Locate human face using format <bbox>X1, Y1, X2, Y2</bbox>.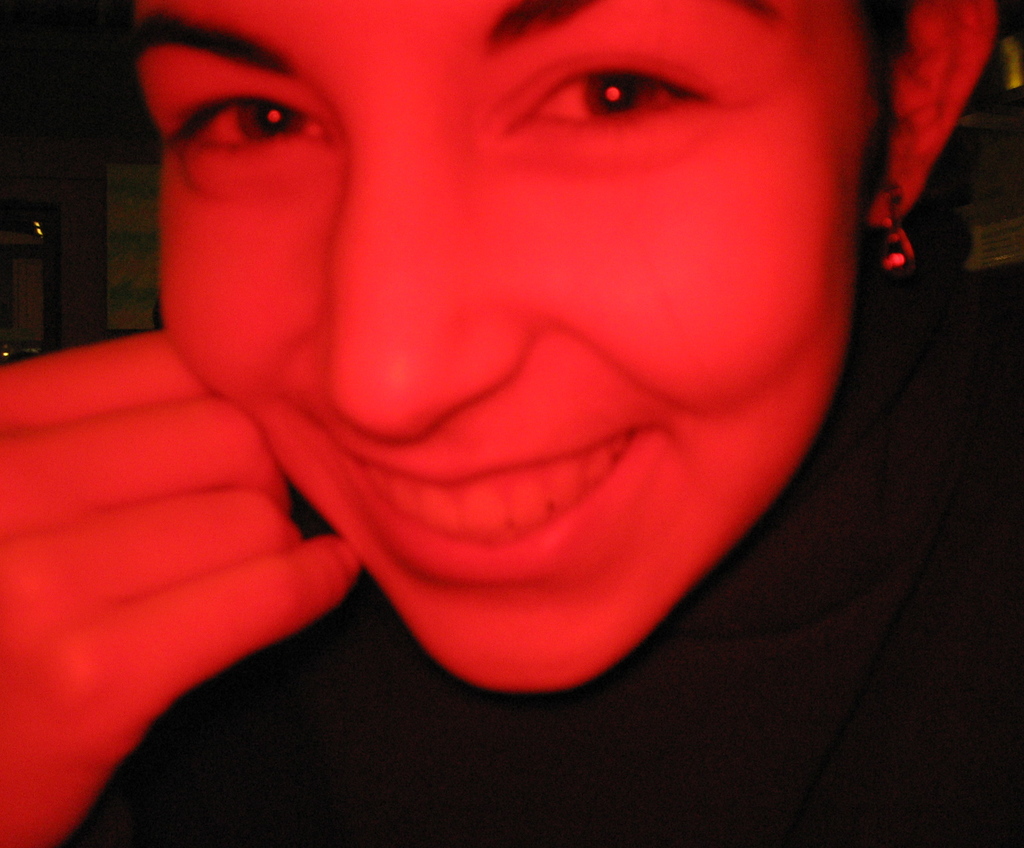
<bbox>140, 0, 867, 693</bbox>.
